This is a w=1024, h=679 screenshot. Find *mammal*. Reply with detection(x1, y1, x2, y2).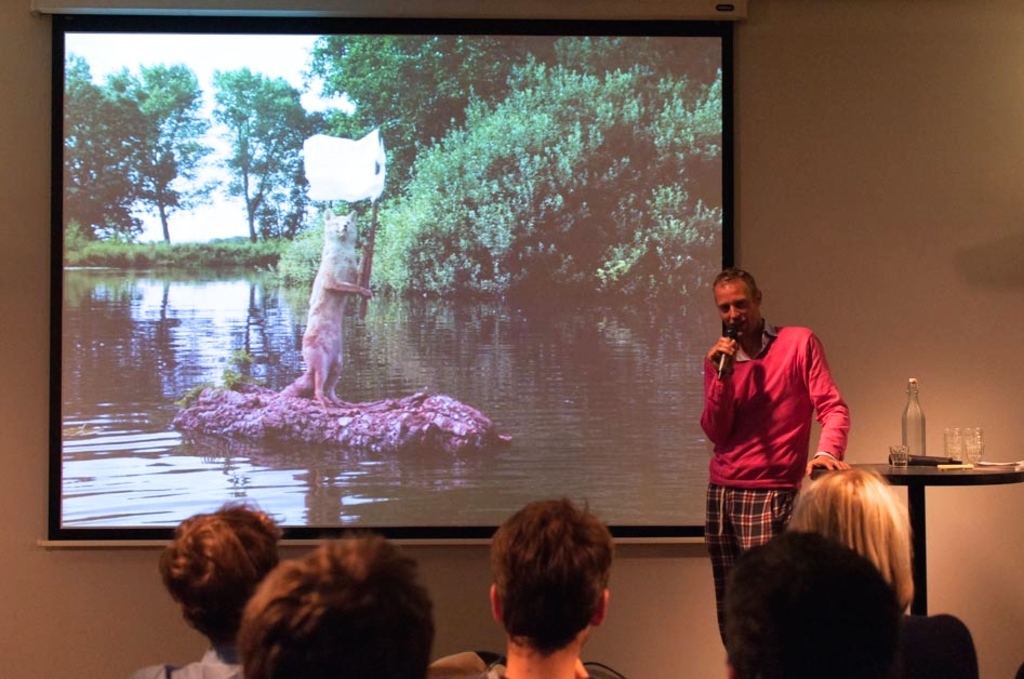
detection(729, 462, 984, 678).
